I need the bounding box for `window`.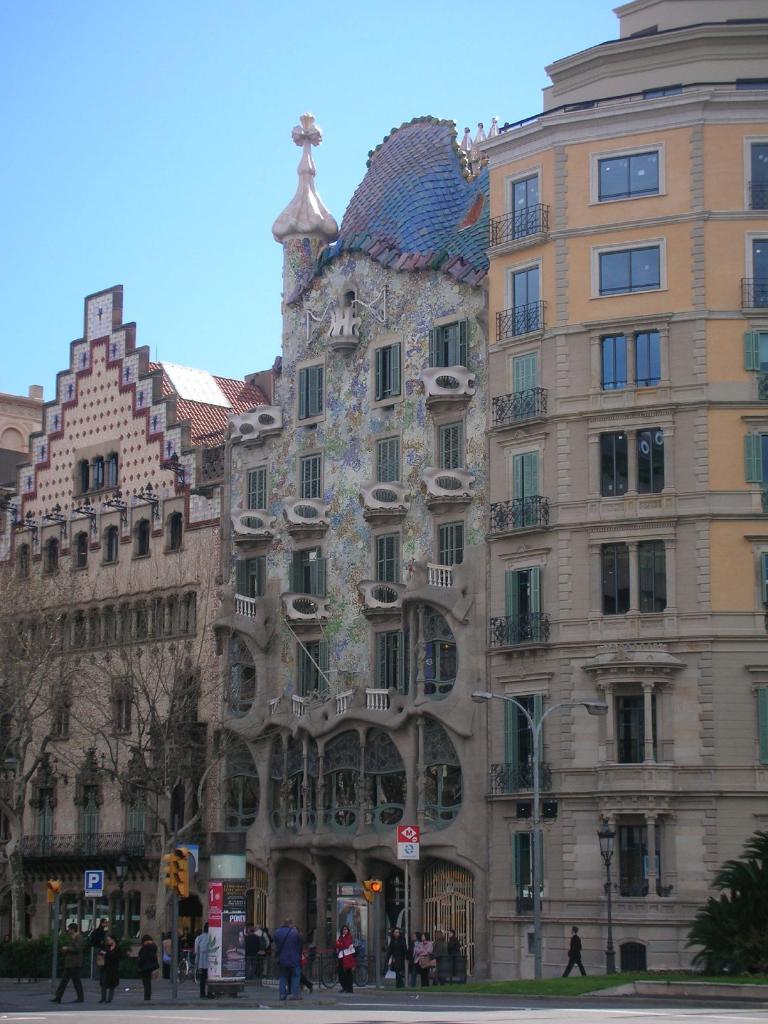
Here it is: rect(589, 541, 671, 617).
